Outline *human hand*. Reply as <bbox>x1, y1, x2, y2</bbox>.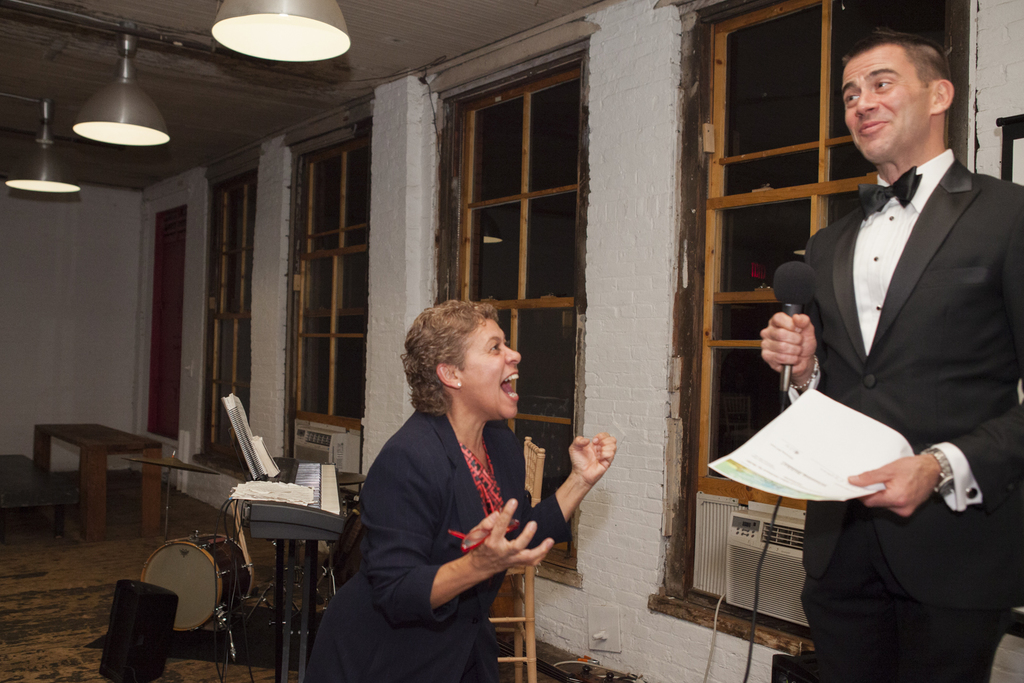
<bbox>565, 428, 621, 491</bbox>.
